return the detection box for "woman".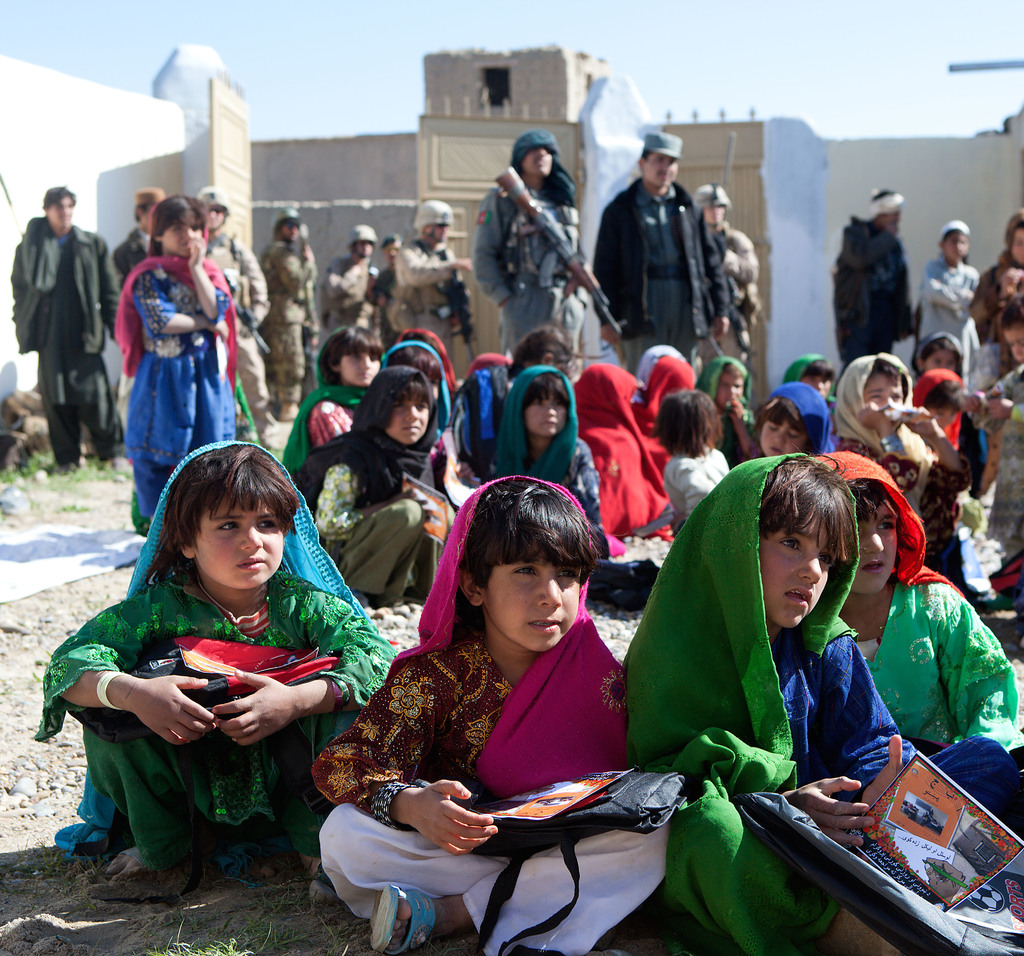
crop(363, 470, 664, 923).
